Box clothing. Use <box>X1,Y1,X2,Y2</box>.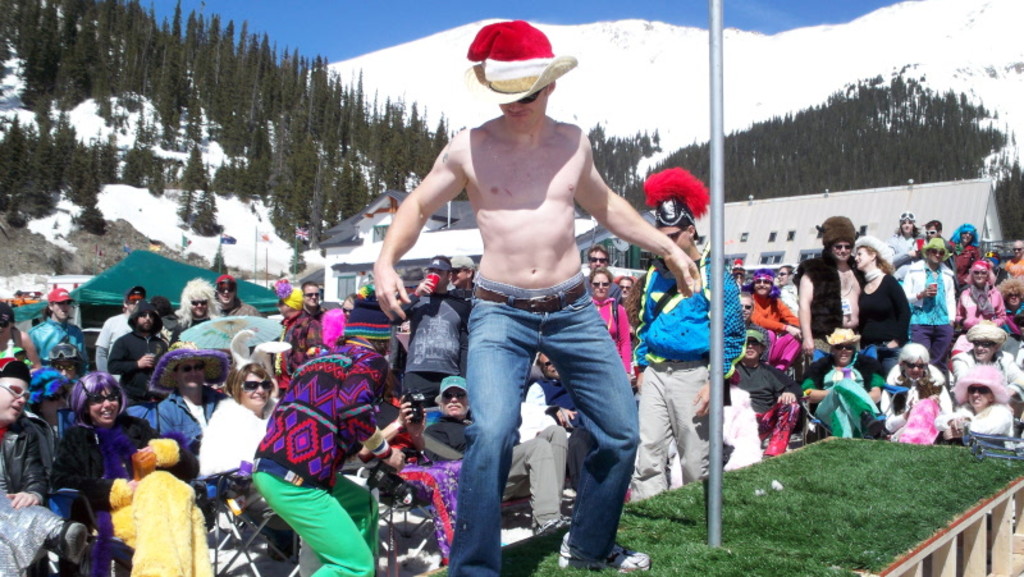
<box>855,270,915,356</box>.
